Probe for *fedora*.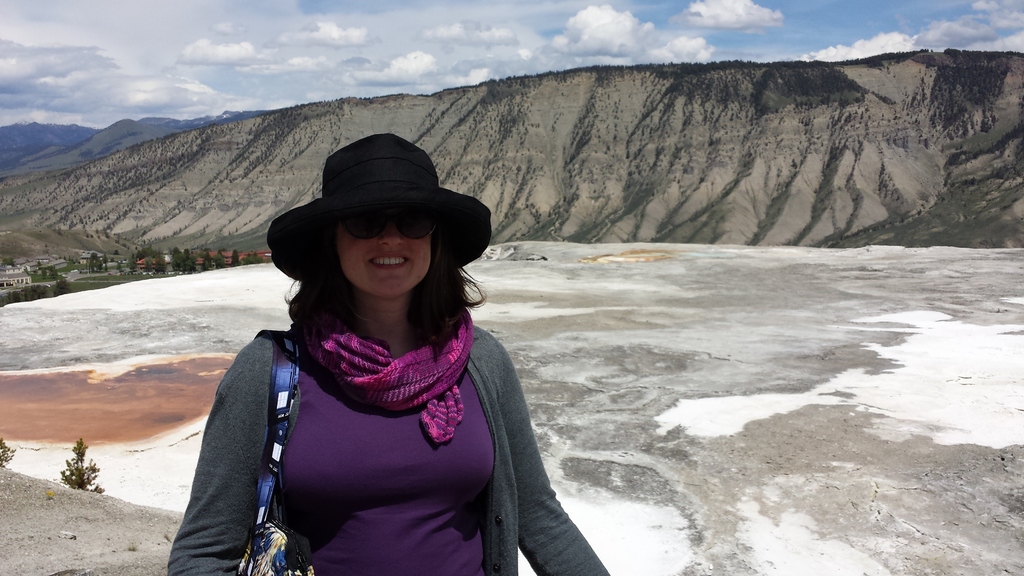
Probe result: {"x1": 268, "y1": 134, "x2": 492, "y2": 285}.
